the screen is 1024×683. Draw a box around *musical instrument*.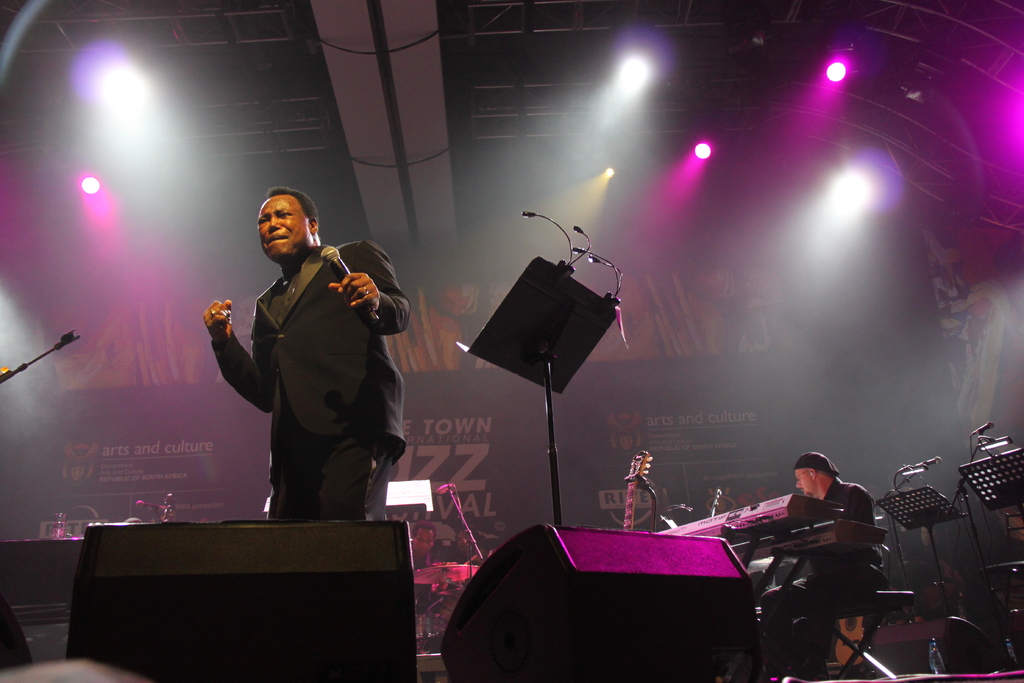
region(653, 493, 844, 557).
